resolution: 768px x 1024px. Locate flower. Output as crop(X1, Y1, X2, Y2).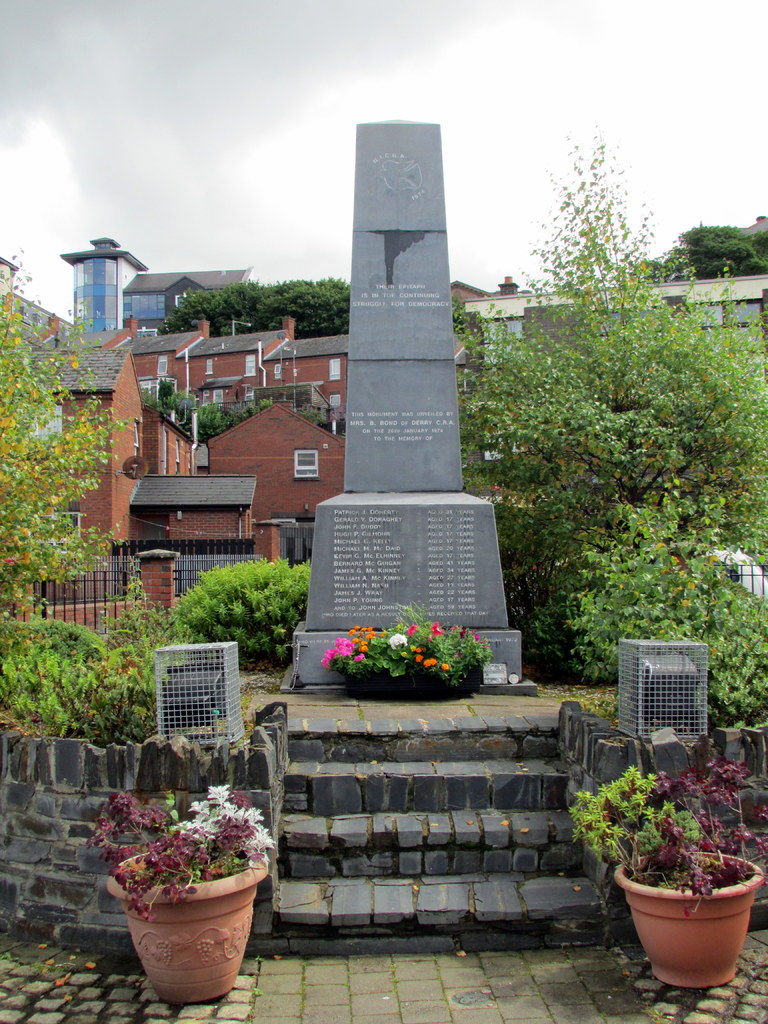
crop(354, 655, 366, 660).
